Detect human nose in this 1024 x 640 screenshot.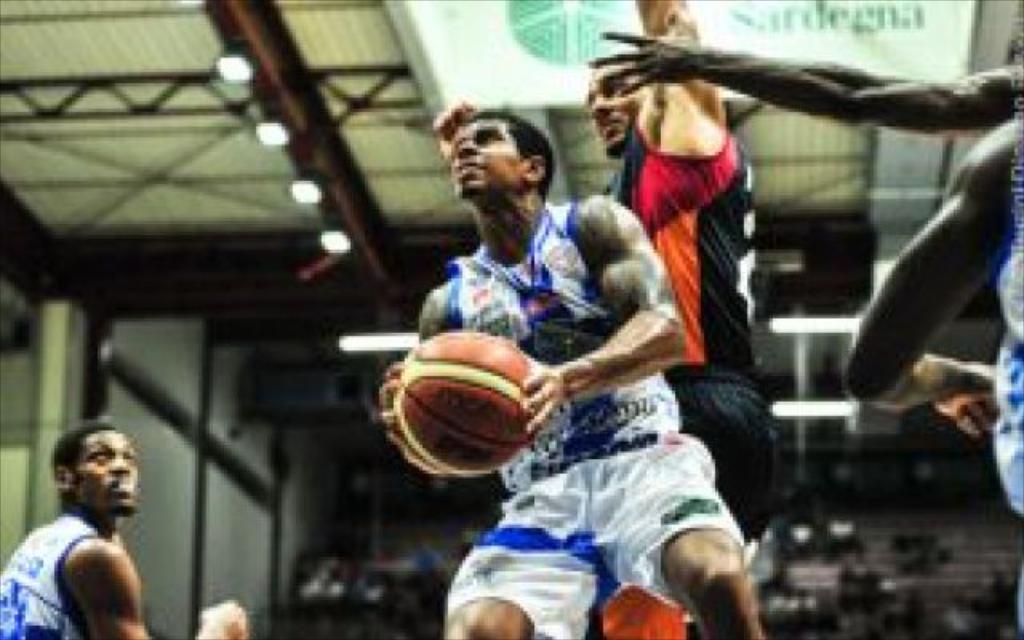
Detection: pyautogui.locateOnScreen(586, 94, 616, 122).
